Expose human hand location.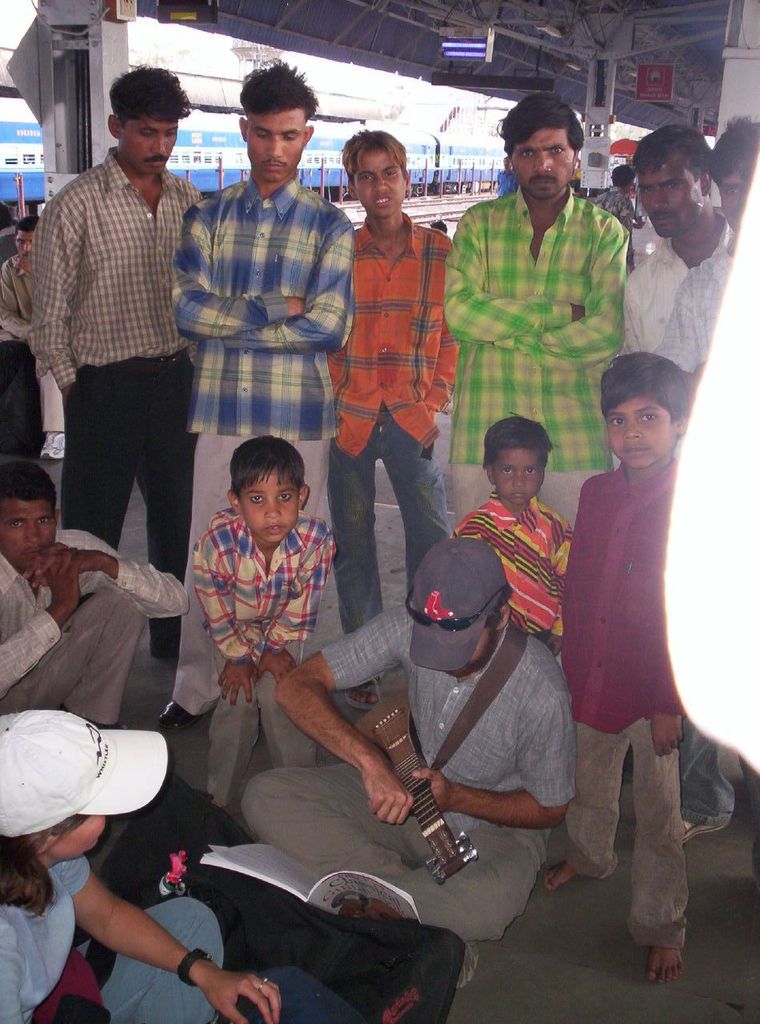
Exposed at bbox(194, 968, 282, 1023).
